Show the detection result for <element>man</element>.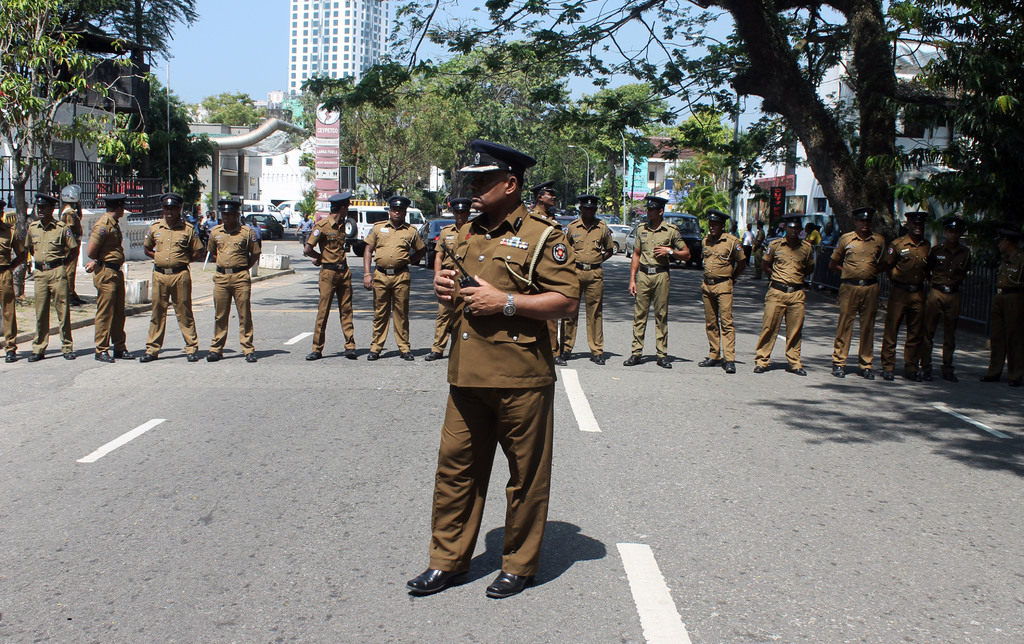
select_region(218, 218, 223, 229).
